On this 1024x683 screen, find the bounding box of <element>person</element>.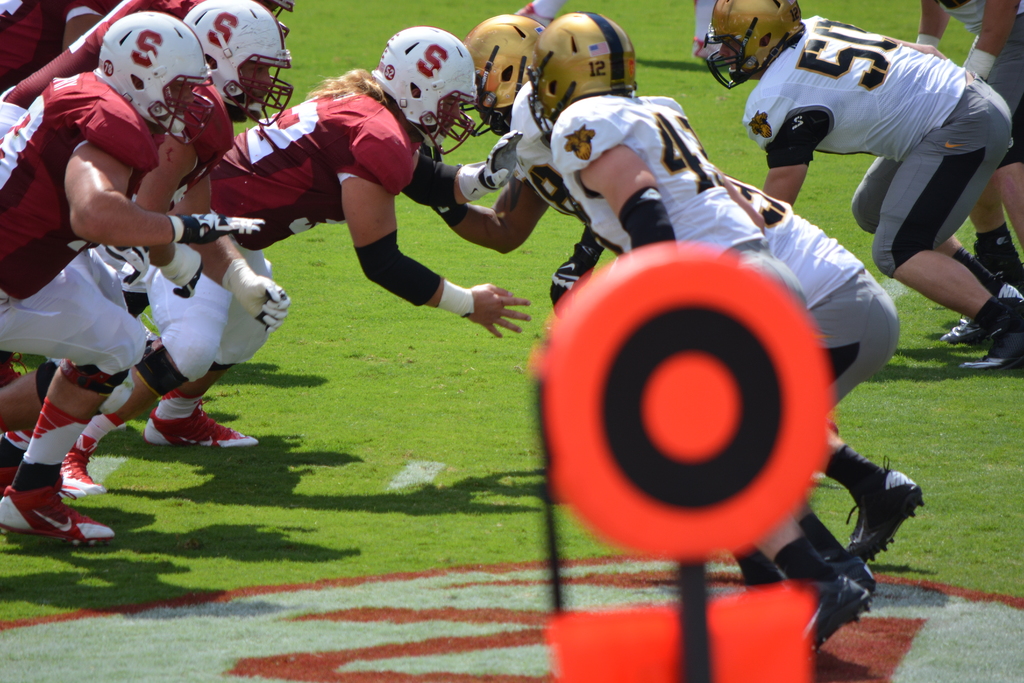
Bounding box: {"left": 771, "top": 0, "right": 1004, "bottom": 356}.
